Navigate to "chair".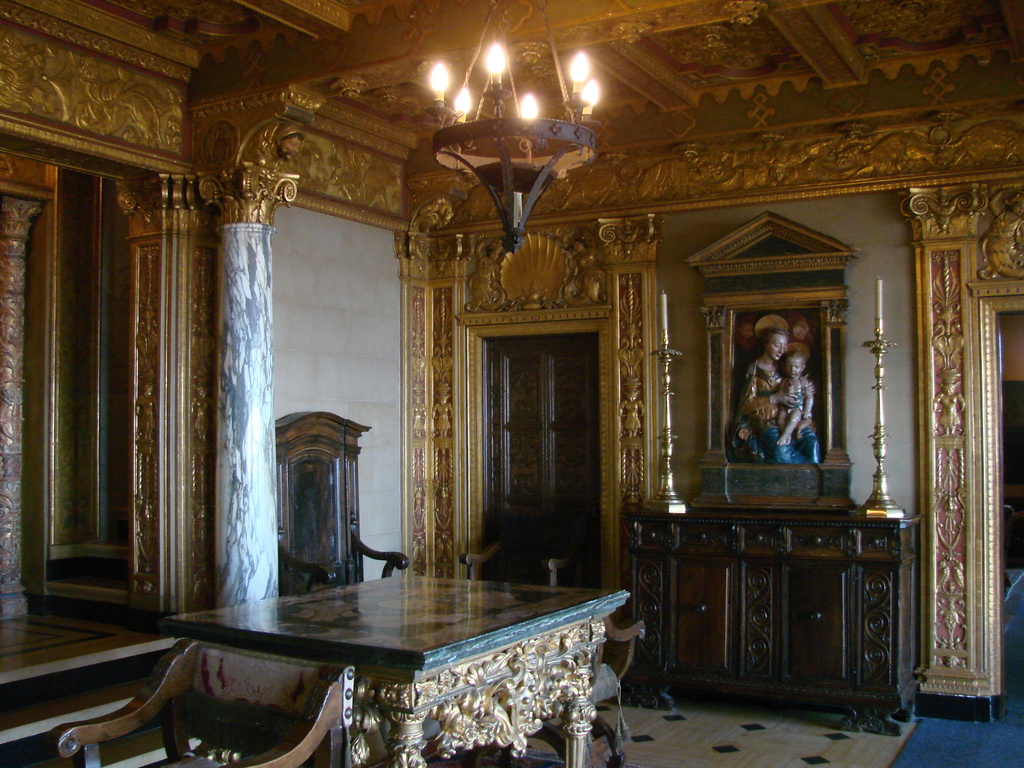
Navigation target: (x1=461, y1=516, x2=583, y2=590).
